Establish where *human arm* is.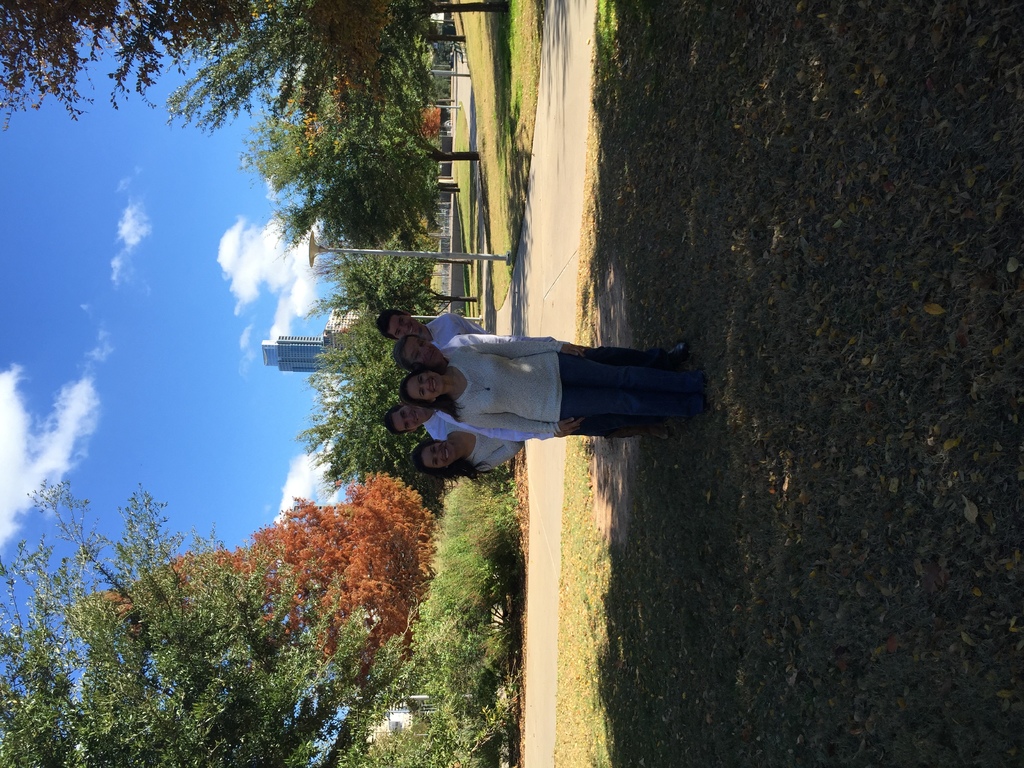
Established at locate(464, 426, 552, 447).
